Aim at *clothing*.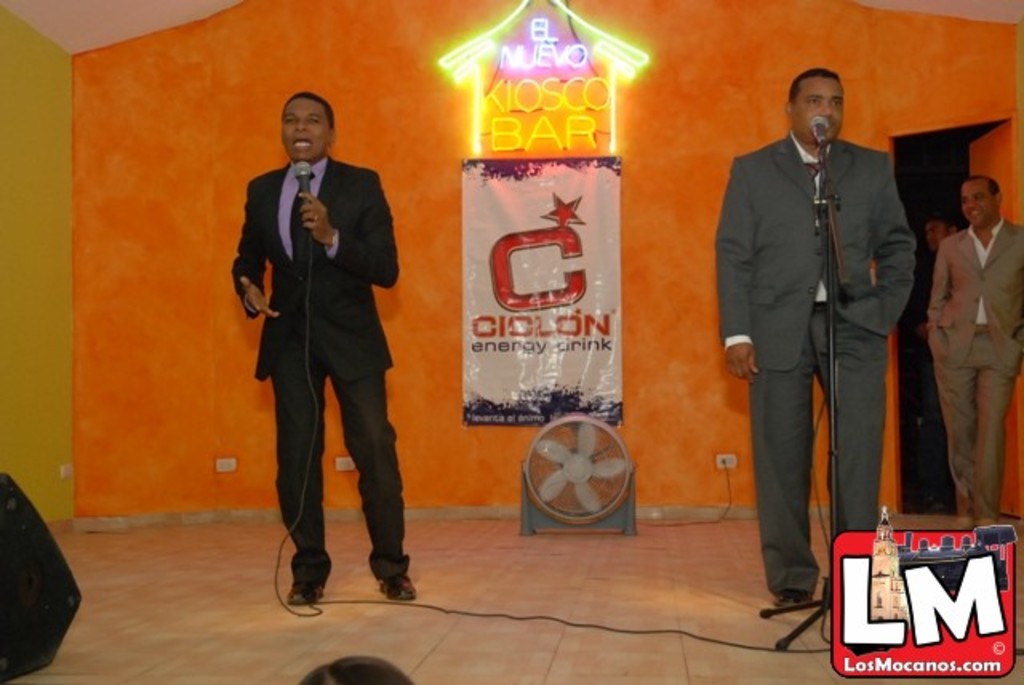
Aimed at [left=714, top=131, right=918, bottom=599].
